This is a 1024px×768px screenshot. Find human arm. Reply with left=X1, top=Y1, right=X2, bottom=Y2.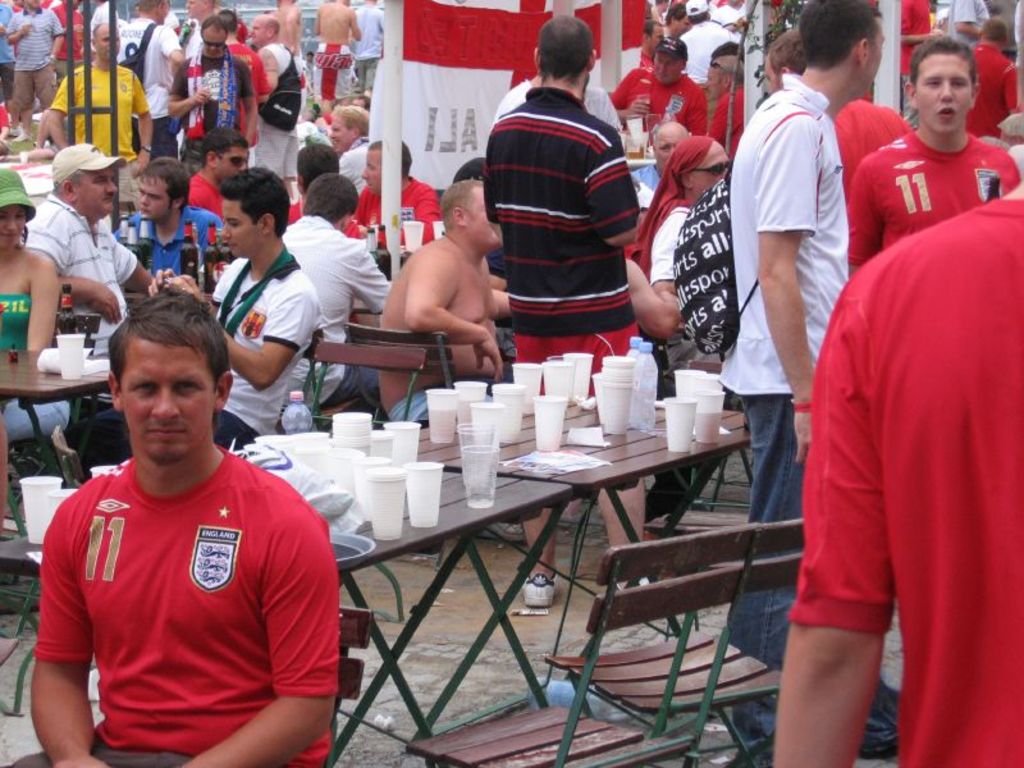
left=4, top=10, right=38, bottom=47.
